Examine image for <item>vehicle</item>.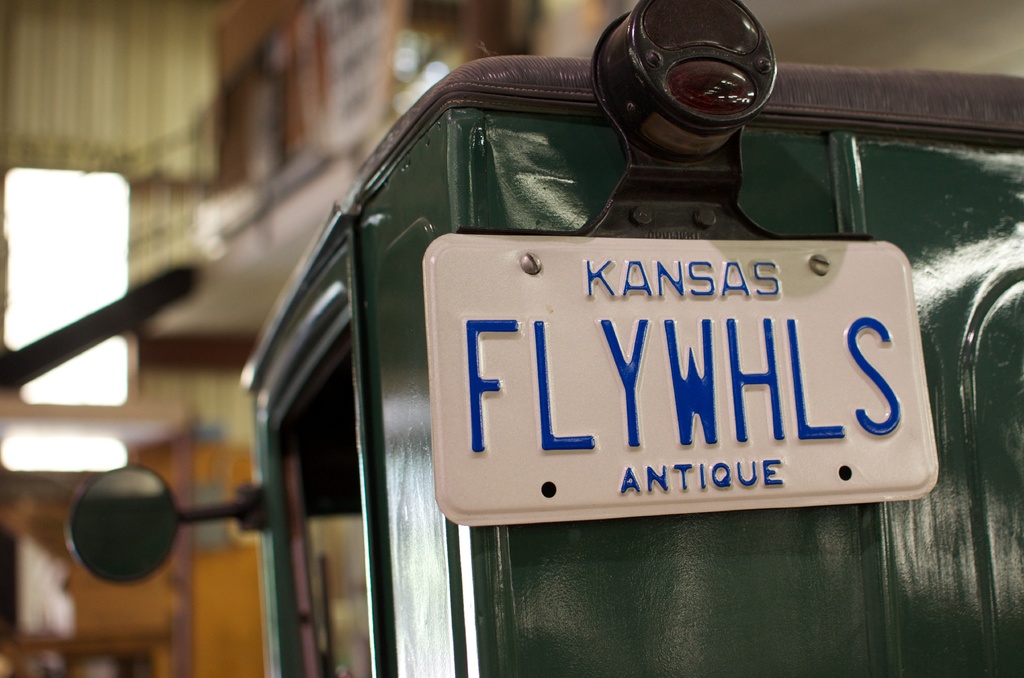
Examination result: locate(63, 0, 1023, 677).
